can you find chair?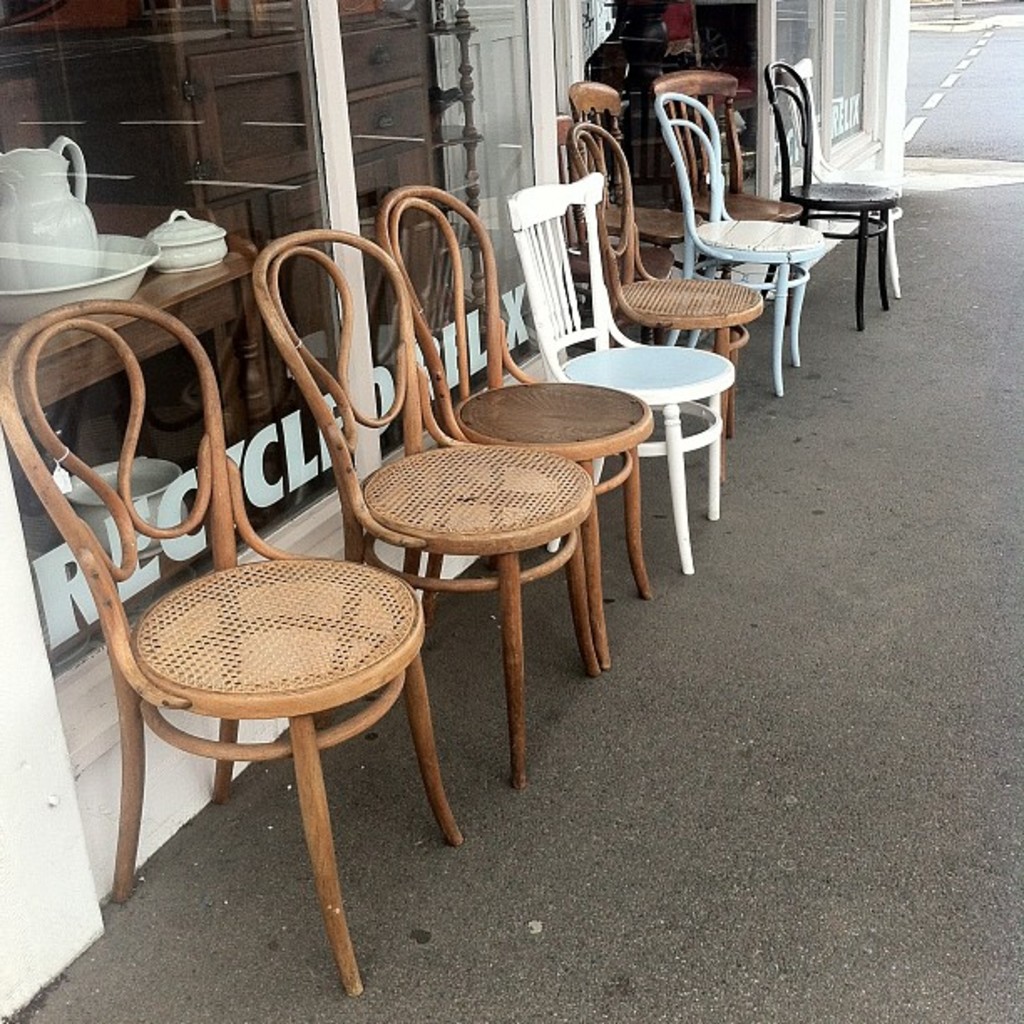
Yes, bounding box: x1=559, y1=114, x2=674, y2=348.
